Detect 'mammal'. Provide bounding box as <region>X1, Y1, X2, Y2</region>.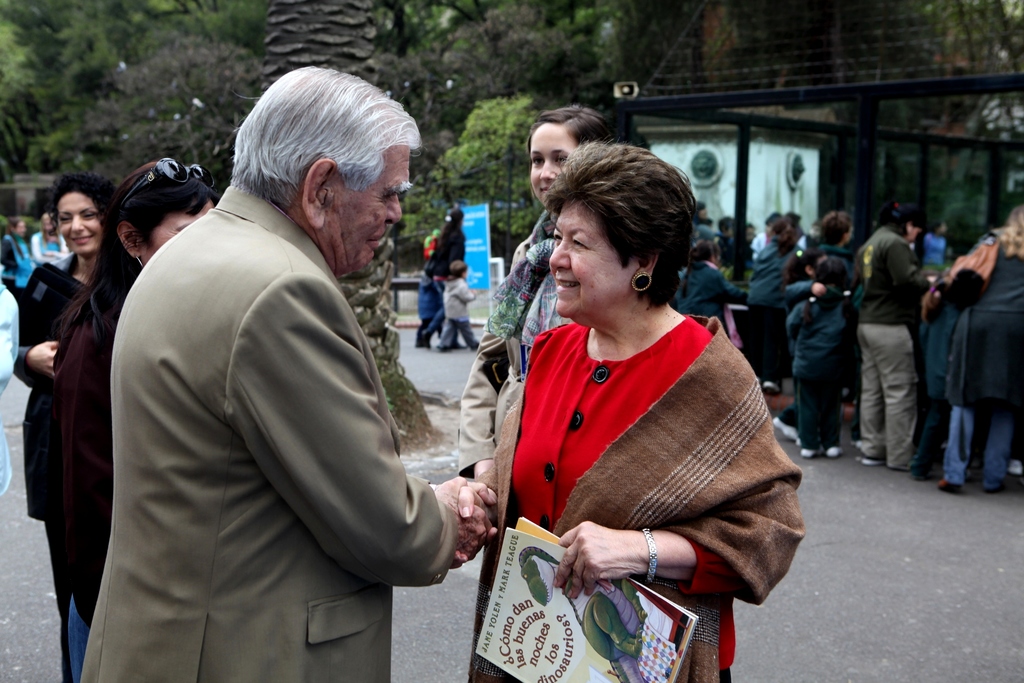
<region>12, 168, 116, 682</region>.
